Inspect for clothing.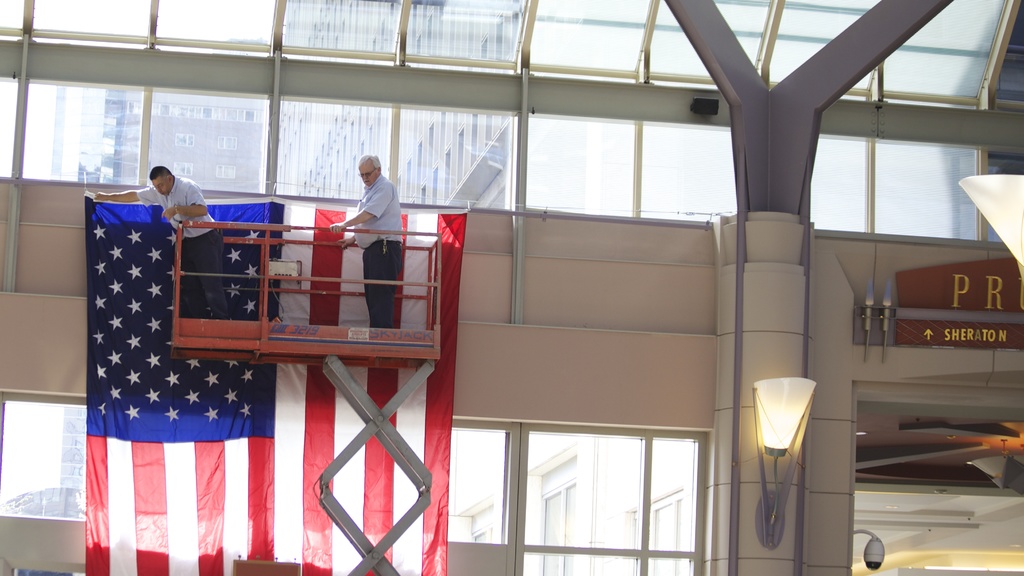
Inspection: crop(136, 171, 232, 320).
